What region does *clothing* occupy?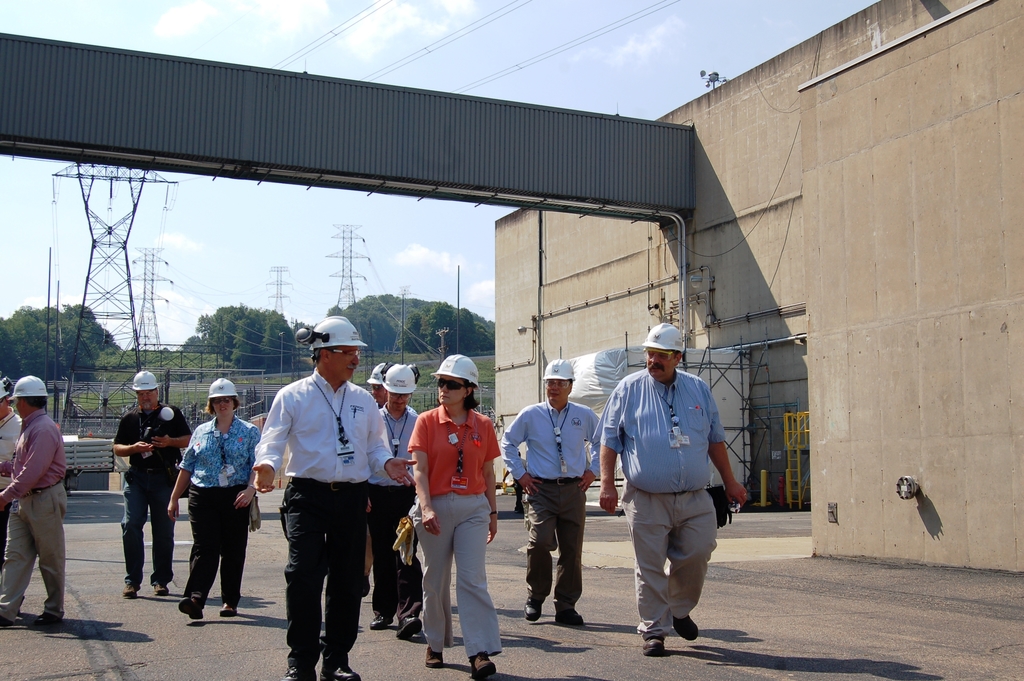
pyautogui.locateOnScreen(114, 402, 193, 577).
